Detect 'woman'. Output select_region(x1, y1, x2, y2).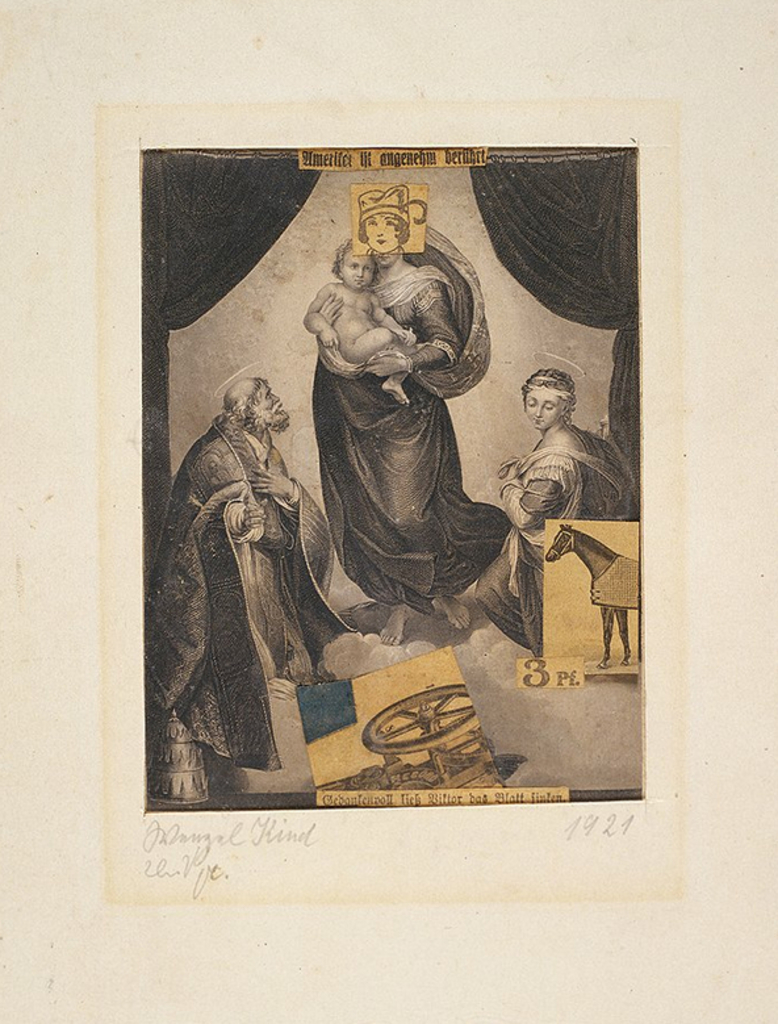
select_region(503, 359, 628, 663).
